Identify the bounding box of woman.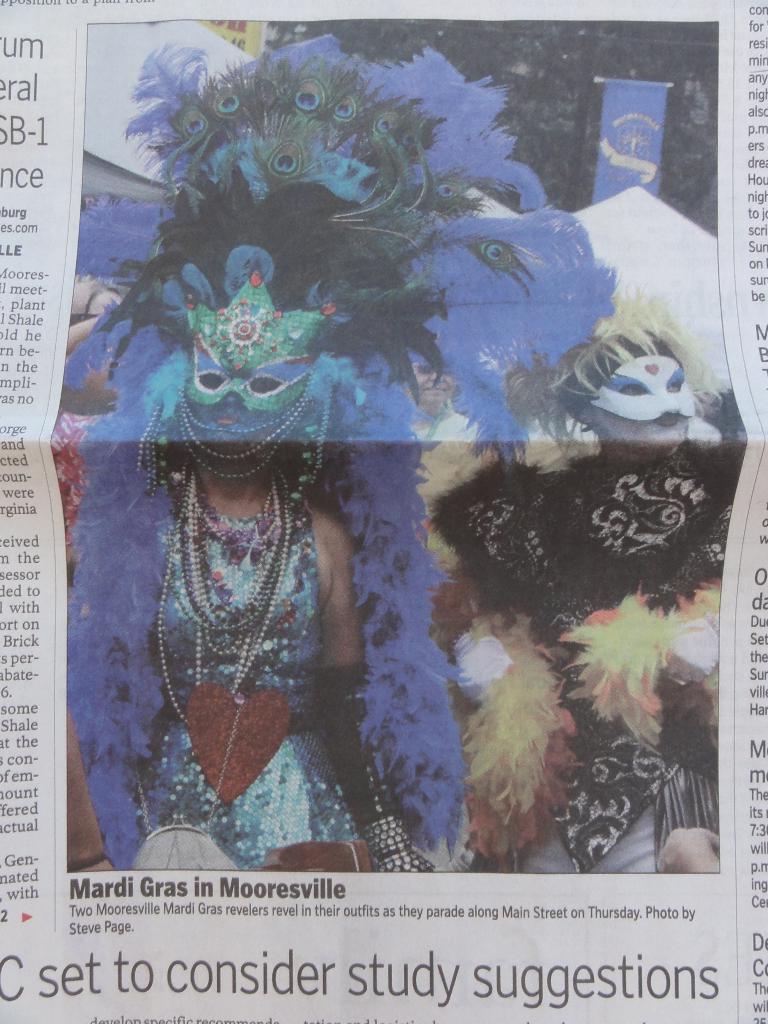
67 33 620 874.
